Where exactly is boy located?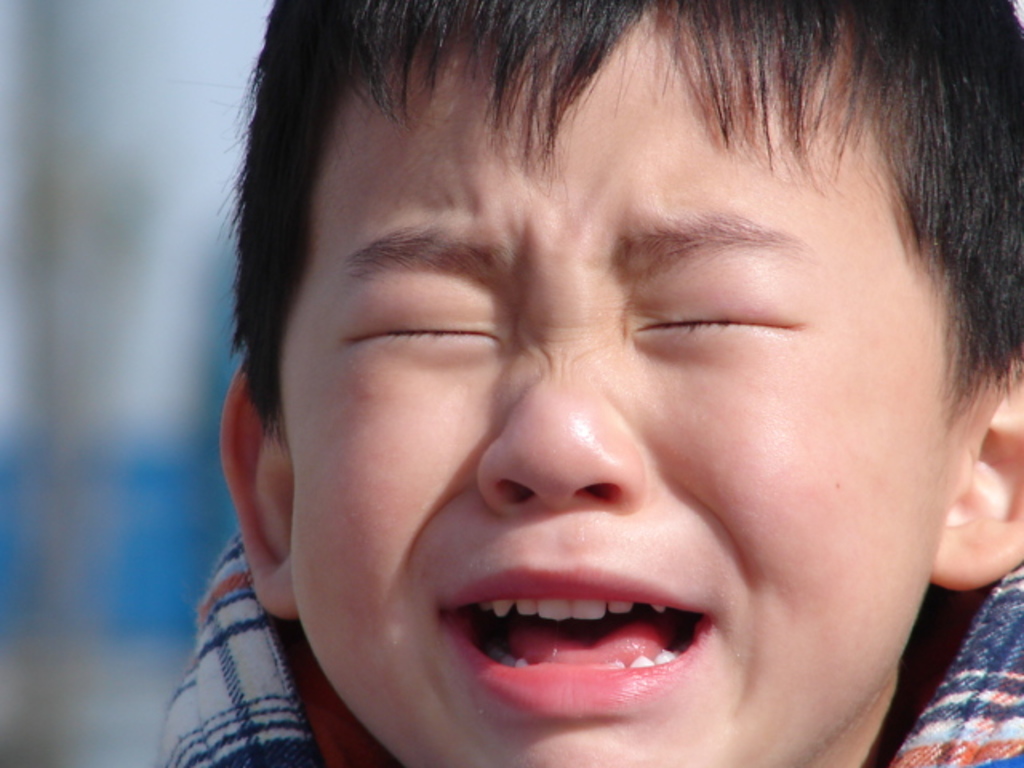
Its bounding box is <region>128, 19, 1023, 767</region>.
